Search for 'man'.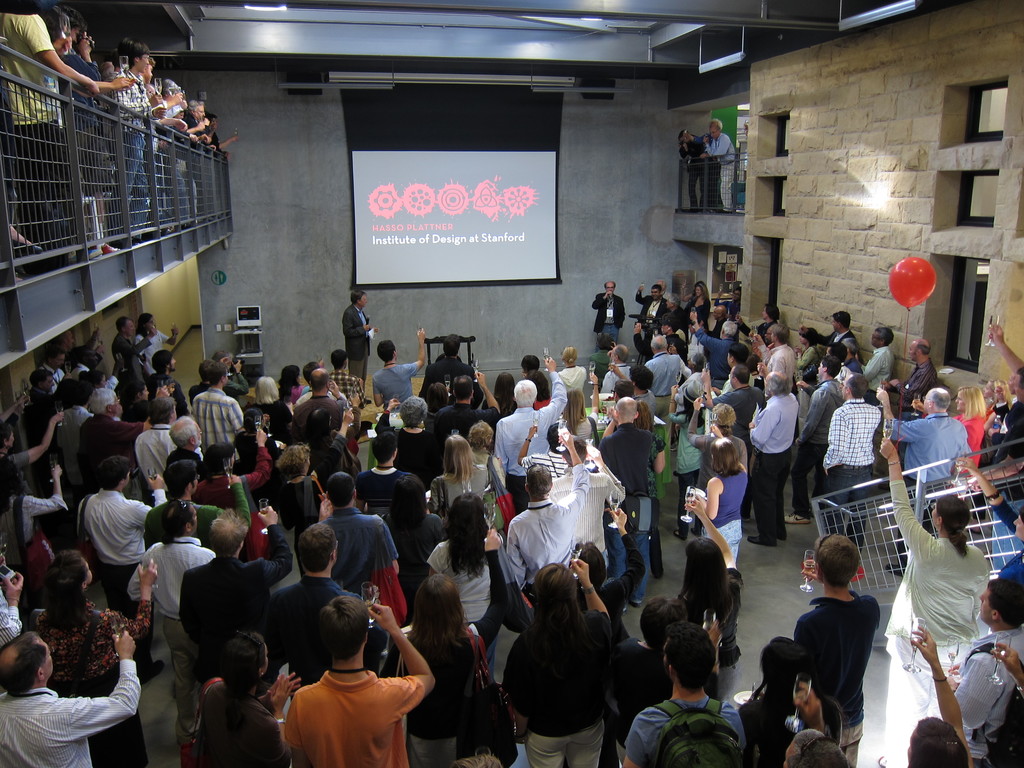
Found at select_region(596, 399, 650, 606).
